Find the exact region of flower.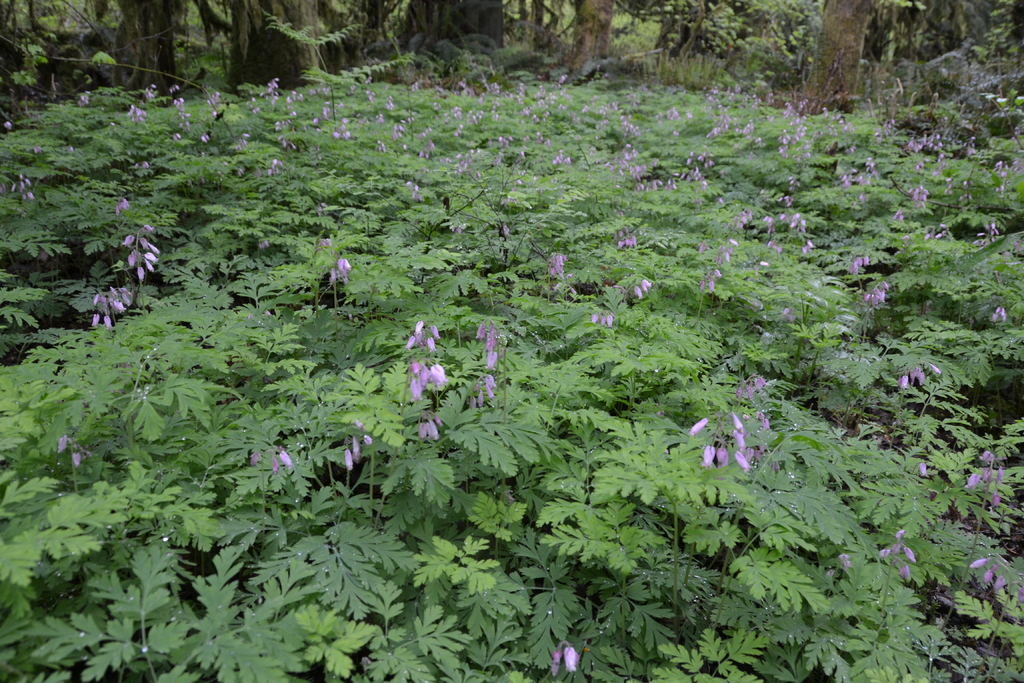
Exact region: left=476, top=320, right=483, bottom=341.
